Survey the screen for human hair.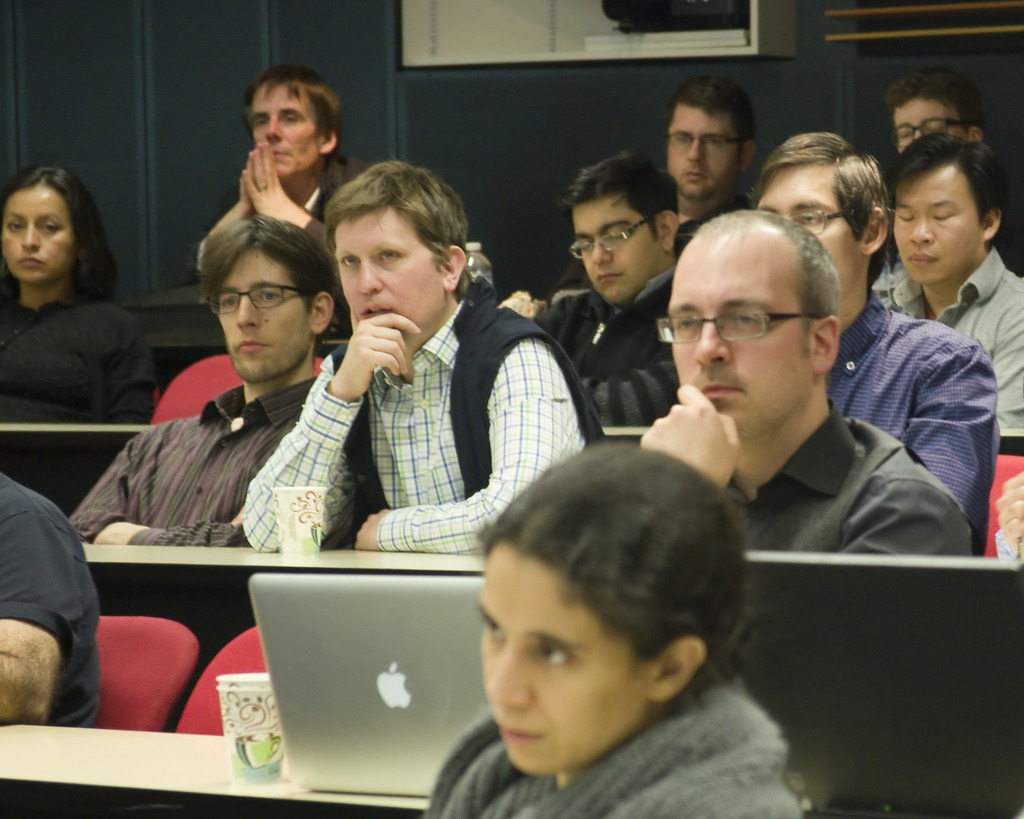
Survey found: [321,155,472,299].
